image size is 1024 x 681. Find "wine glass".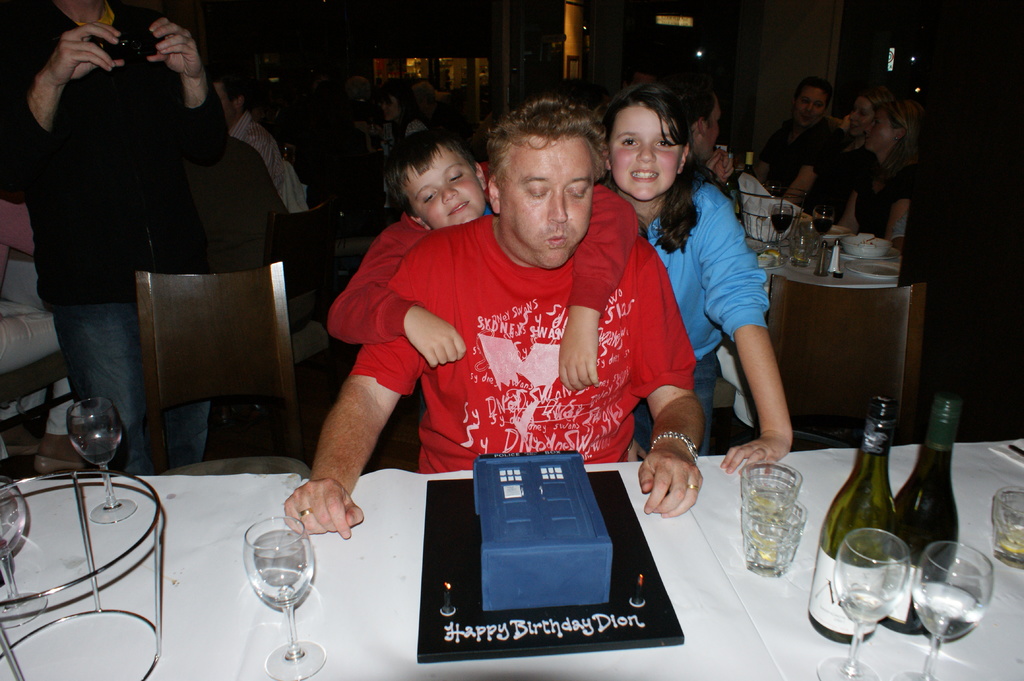
box=[916, 538, 993, 680].
